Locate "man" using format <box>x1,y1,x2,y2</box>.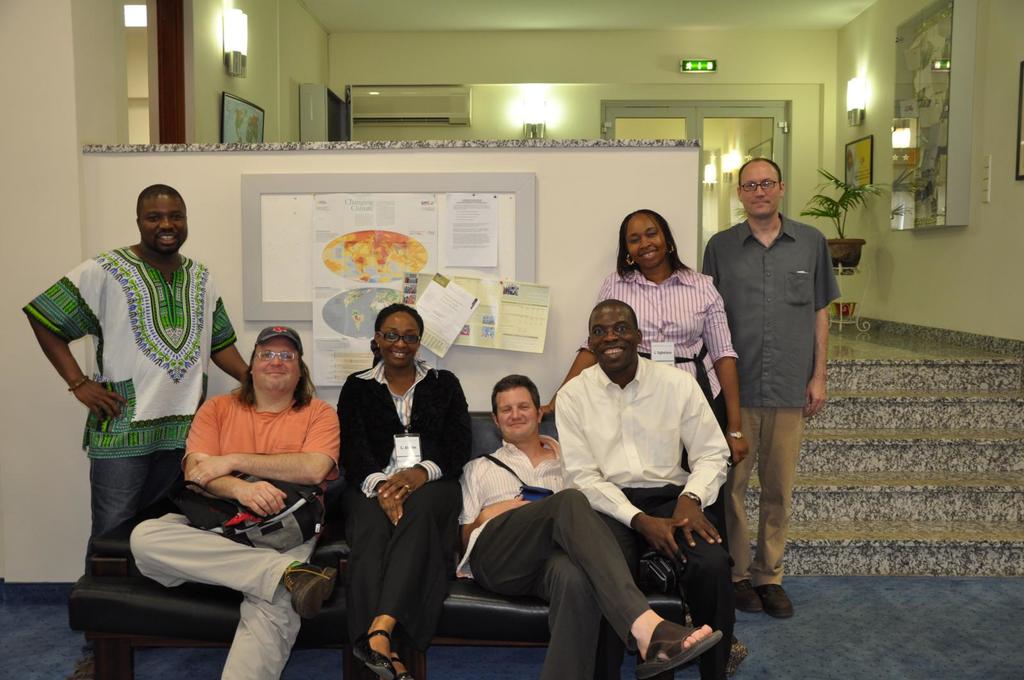
<box>554,297,736,679</box>.
